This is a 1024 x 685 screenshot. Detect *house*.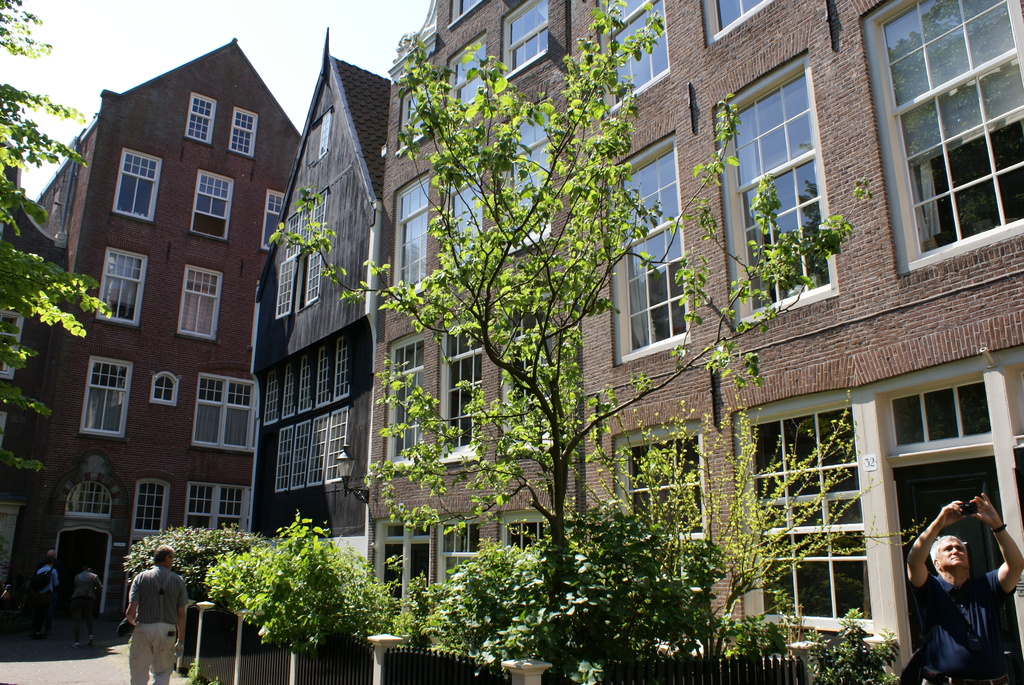
box=[246, 28, 384, 578].
